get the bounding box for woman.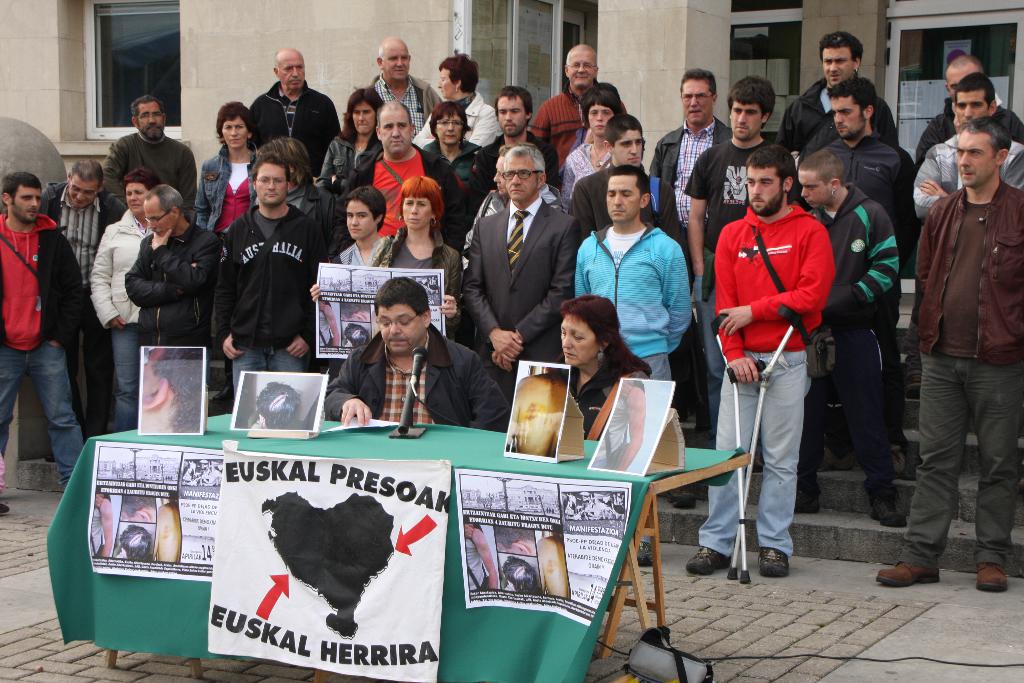
[left=376, top=181, right=464, bottom=337].
